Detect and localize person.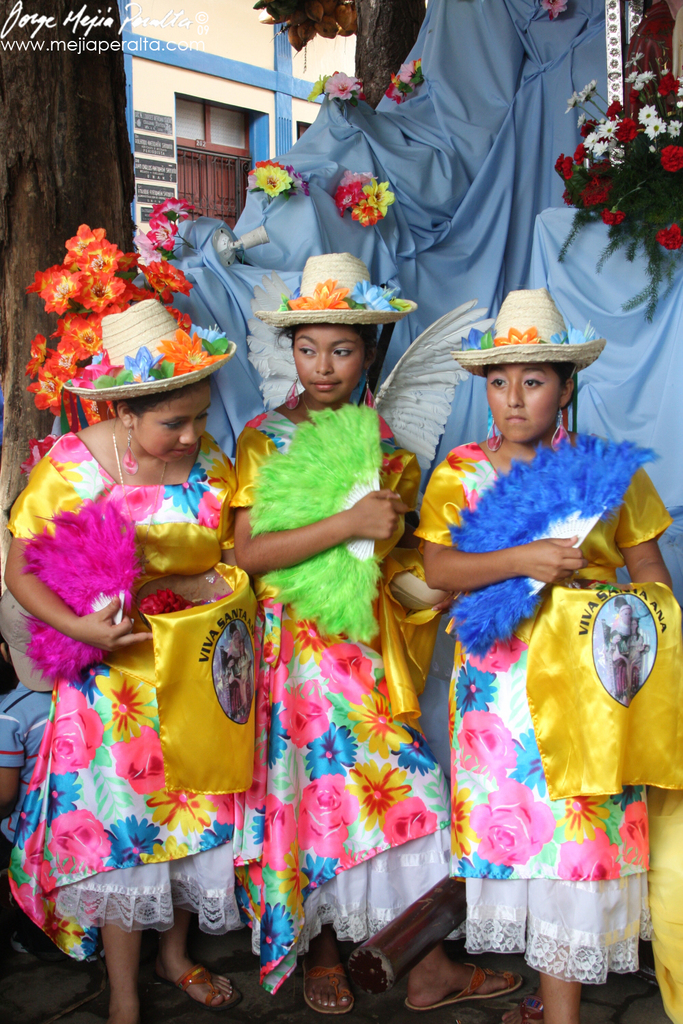
Localized at 1:295:245:1023.
